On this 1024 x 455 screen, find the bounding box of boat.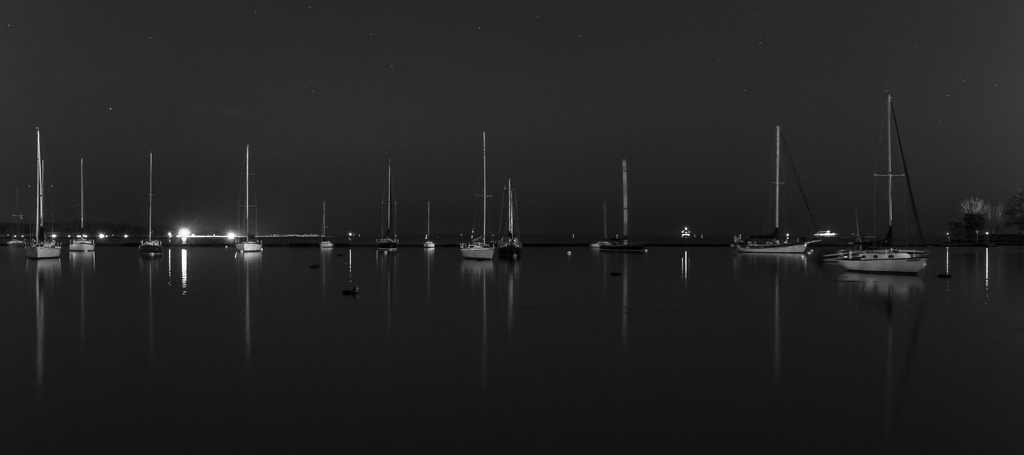
Bounding box: BBox(731, 126, 829, 261).
